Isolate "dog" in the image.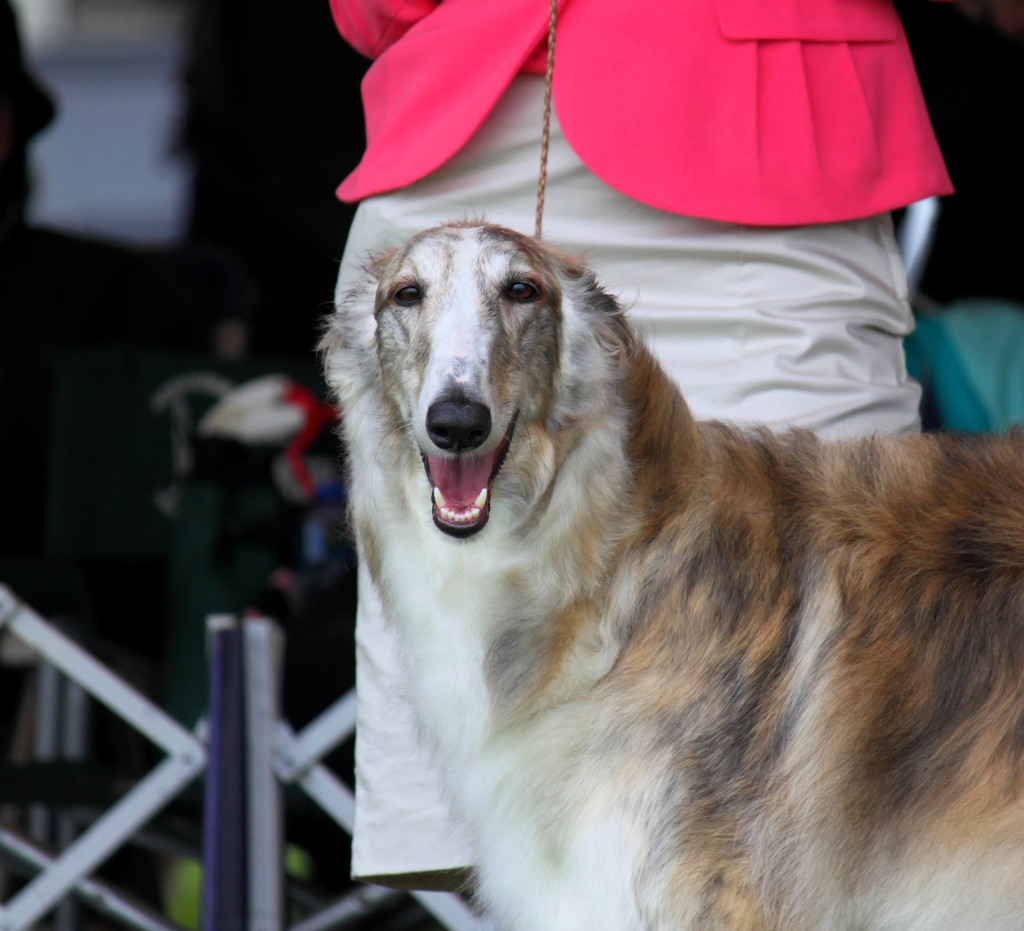
Isolated region: {"x1": 317, "y1": 211, "x2": 1023, "y2": 930}.
